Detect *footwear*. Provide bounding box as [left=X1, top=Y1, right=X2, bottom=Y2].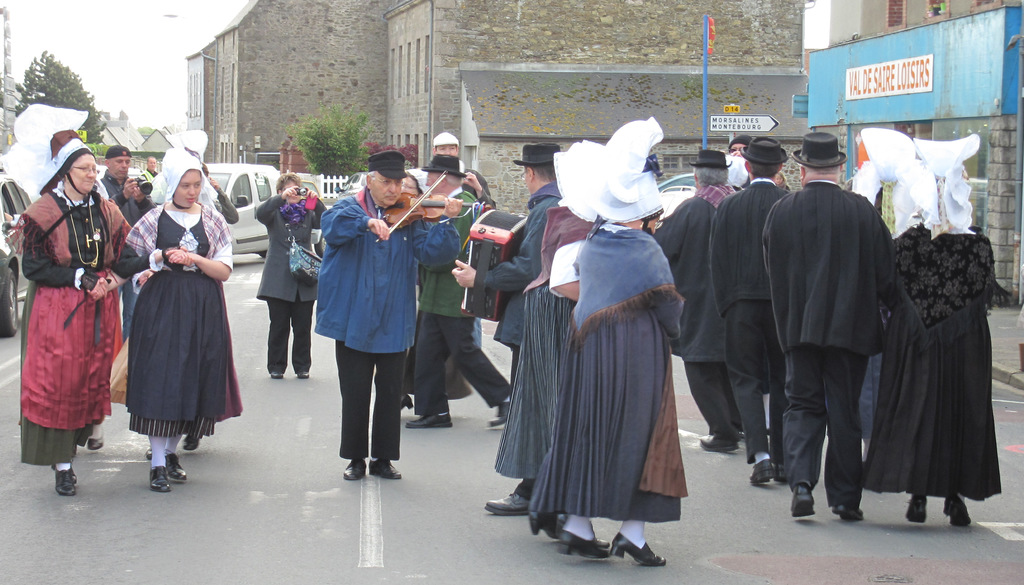
[left=525, top=515, right=561, bottom=534].
